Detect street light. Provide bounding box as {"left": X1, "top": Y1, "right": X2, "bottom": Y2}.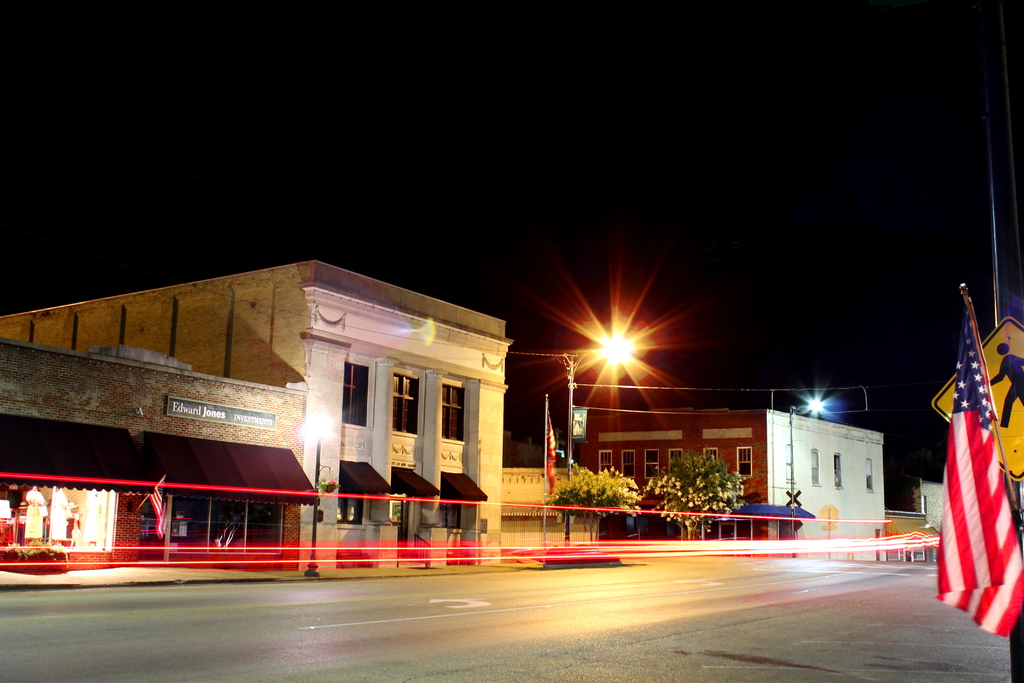
{"left": 783, "top": 393, "right": 826, "bottom": 545}.
